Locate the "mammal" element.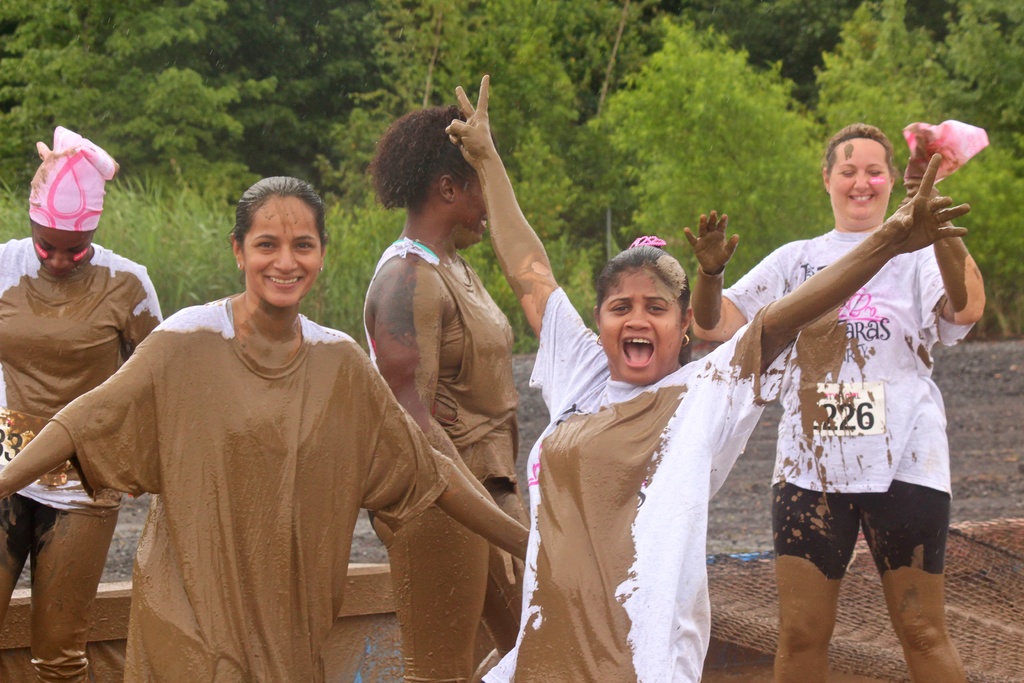
Element bbox: [left=357, top=103, right=532, bottom=682].
